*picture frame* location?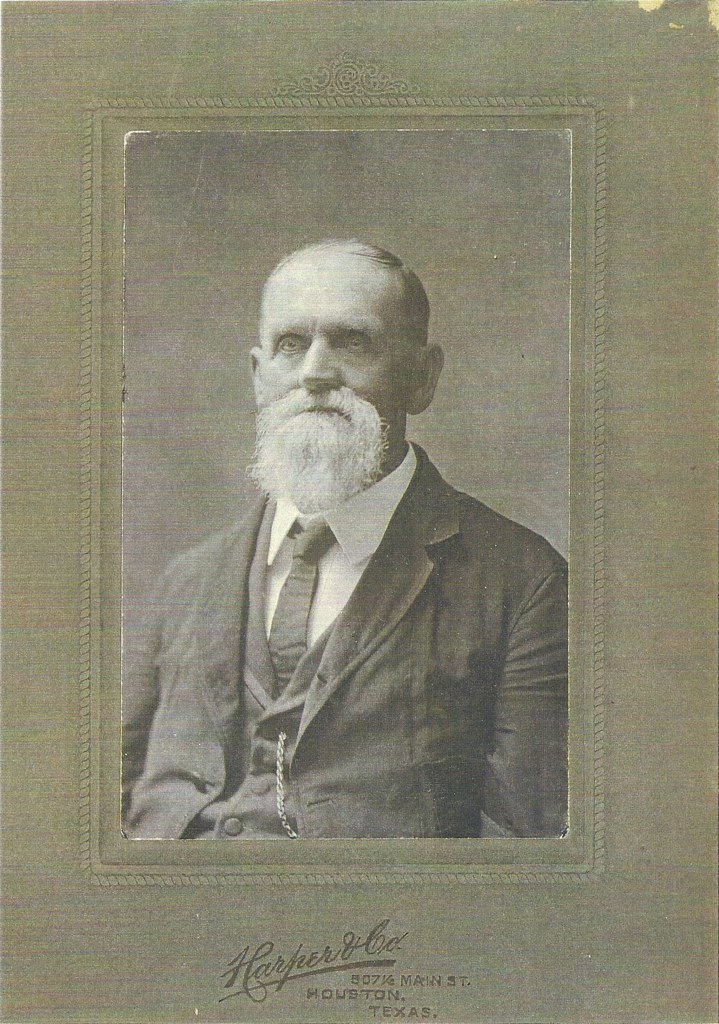
78,92,603,884
